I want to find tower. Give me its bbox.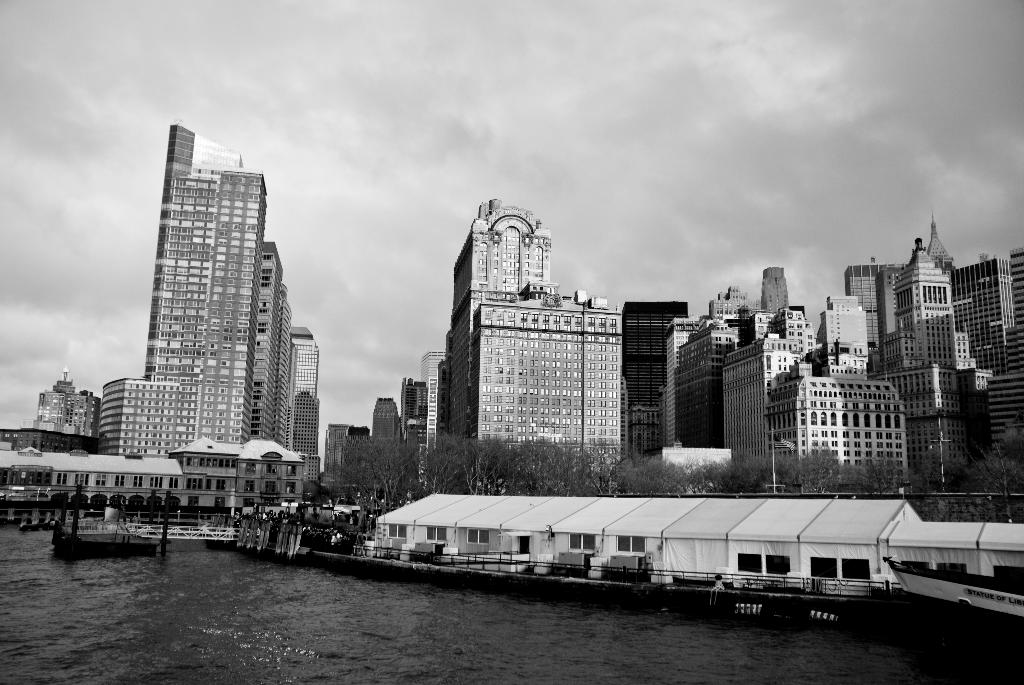
crop(126, 117, 302, 457).
